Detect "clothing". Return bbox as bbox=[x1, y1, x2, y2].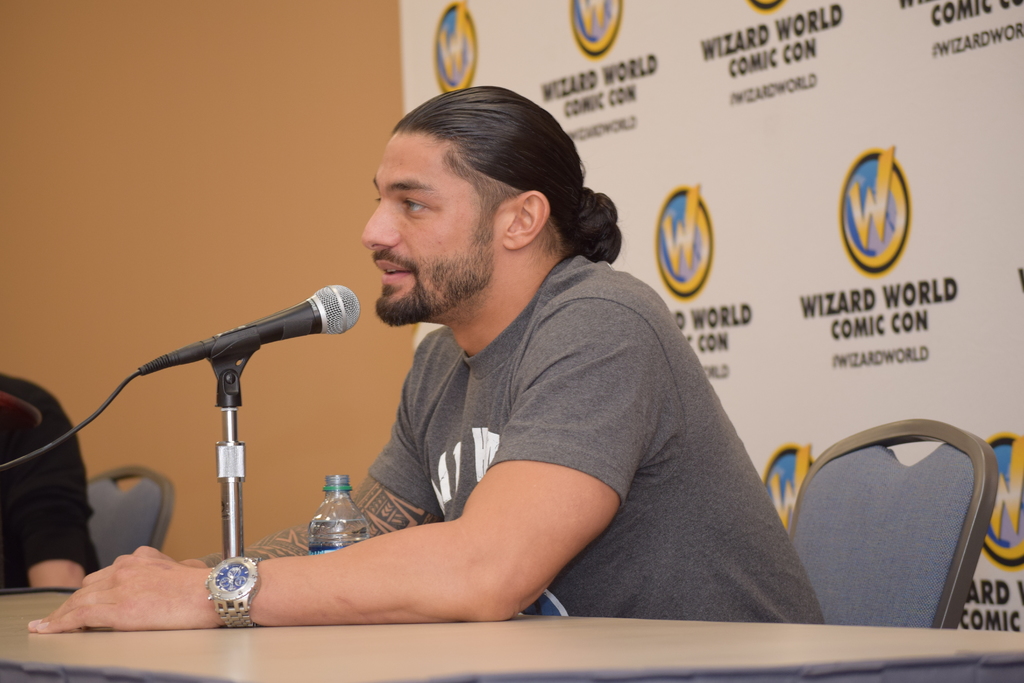
bbox=[371, 252, 822, 623].
